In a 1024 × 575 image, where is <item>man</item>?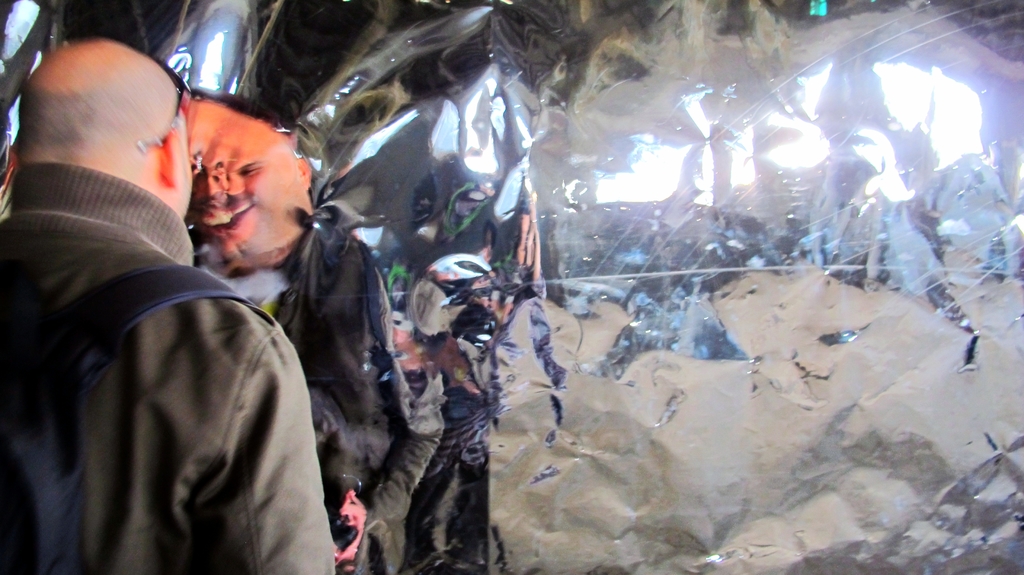
box=[0, 29, 333, 574].
